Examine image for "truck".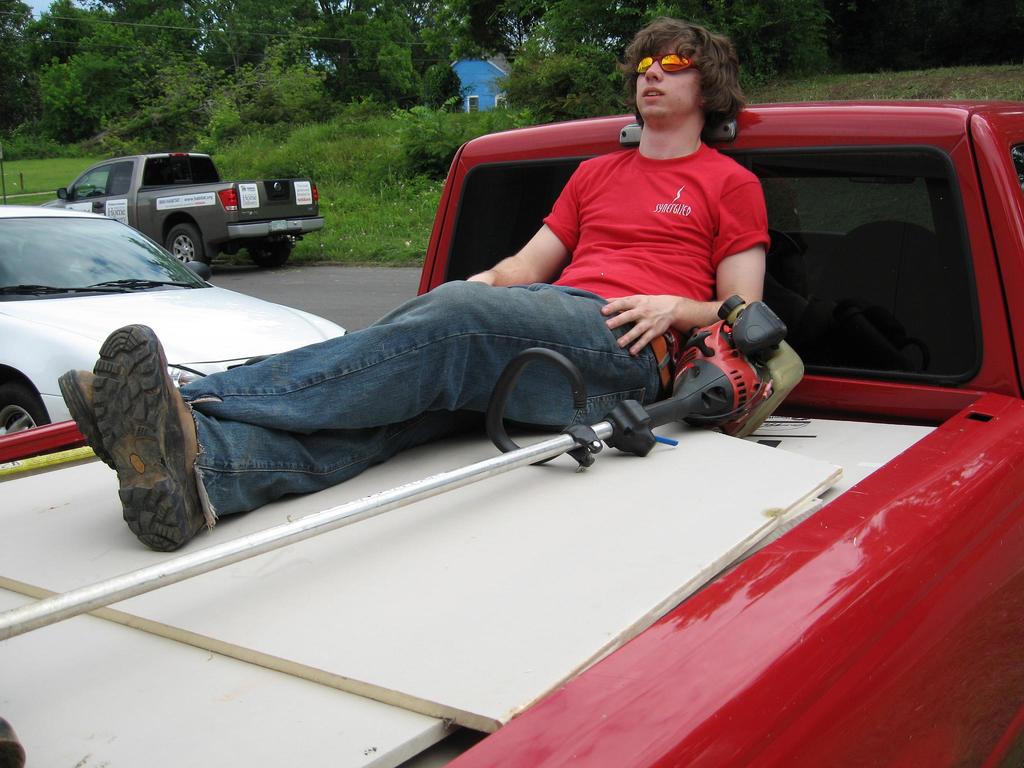
Examination result: Rect(0, 77, 1023, 767).
